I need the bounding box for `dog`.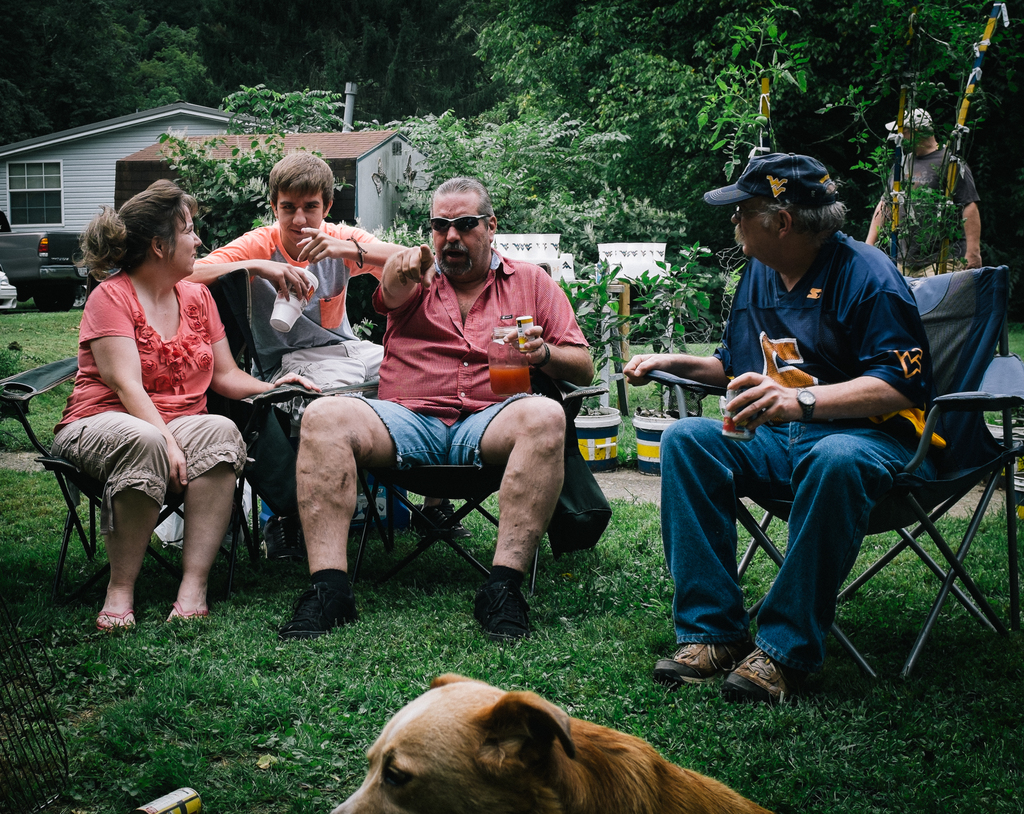
Here it is: rect(341, 675, 772, 813).
